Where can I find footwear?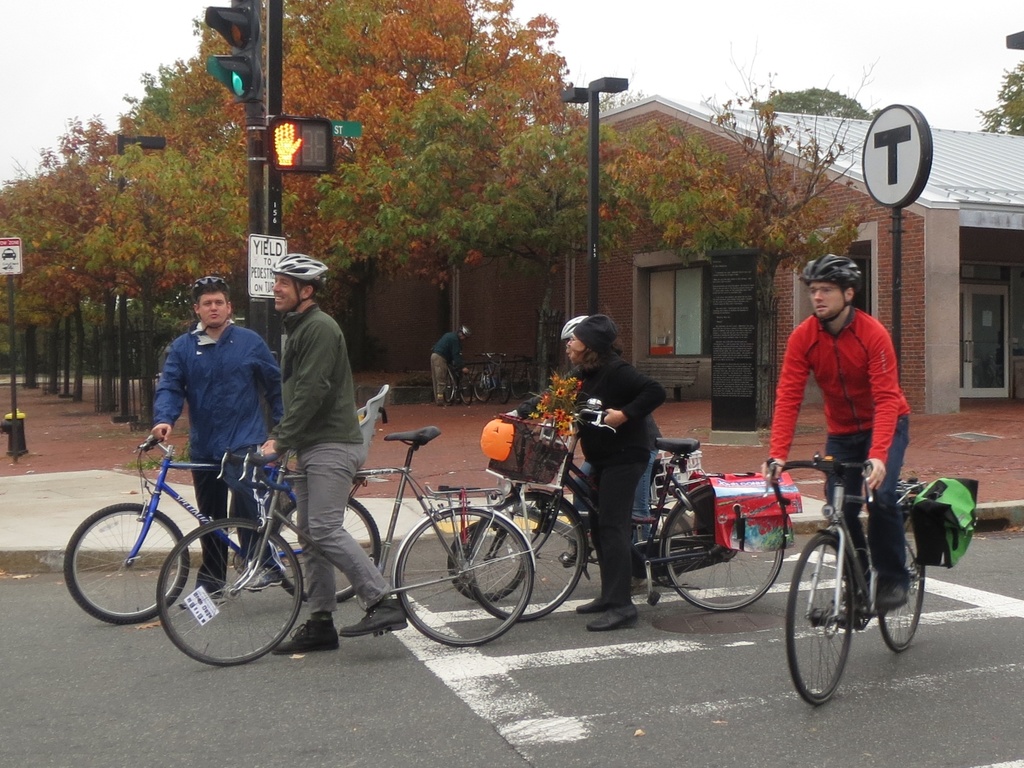
You can find it at Rect(271, 619, 339, 653).
